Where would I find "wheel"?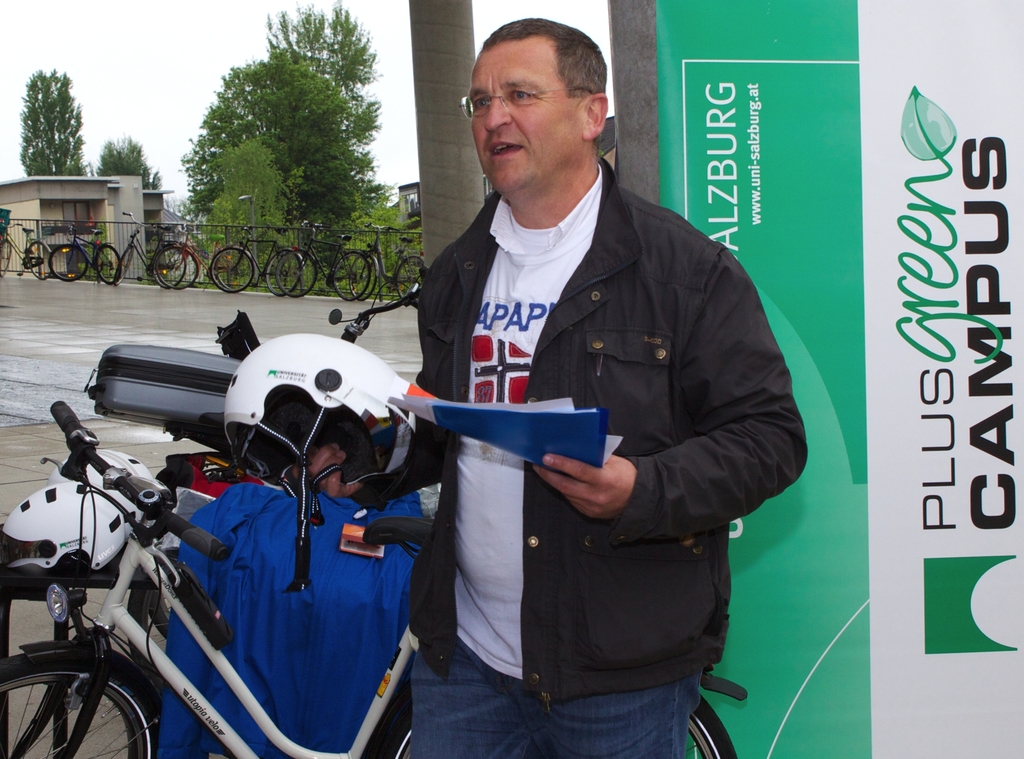
At <bbox>321, 242, 369, 300</bbox>.
